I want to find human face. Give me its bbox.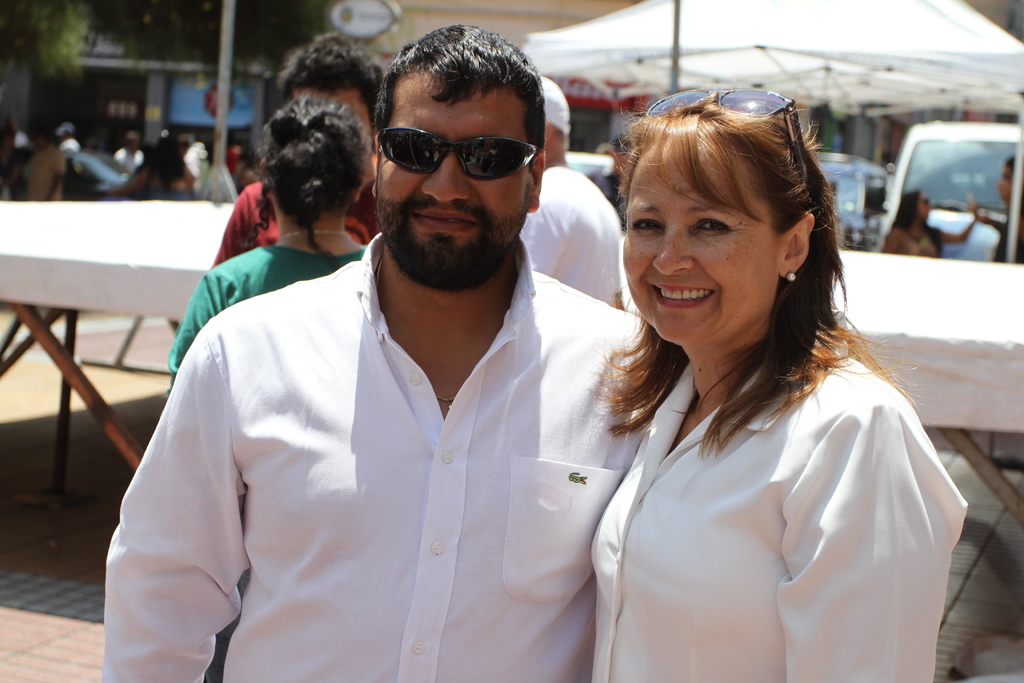
293,89,371,129.
